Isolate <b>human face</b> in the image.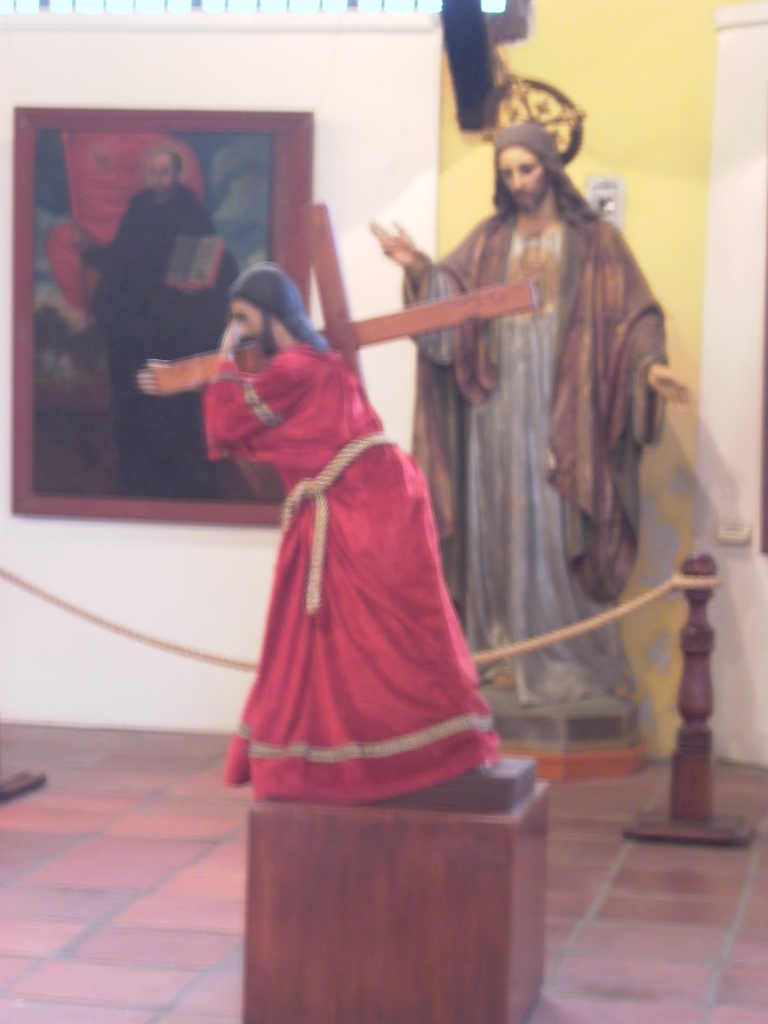
Isolated region: 229, 303, 271, 365.
